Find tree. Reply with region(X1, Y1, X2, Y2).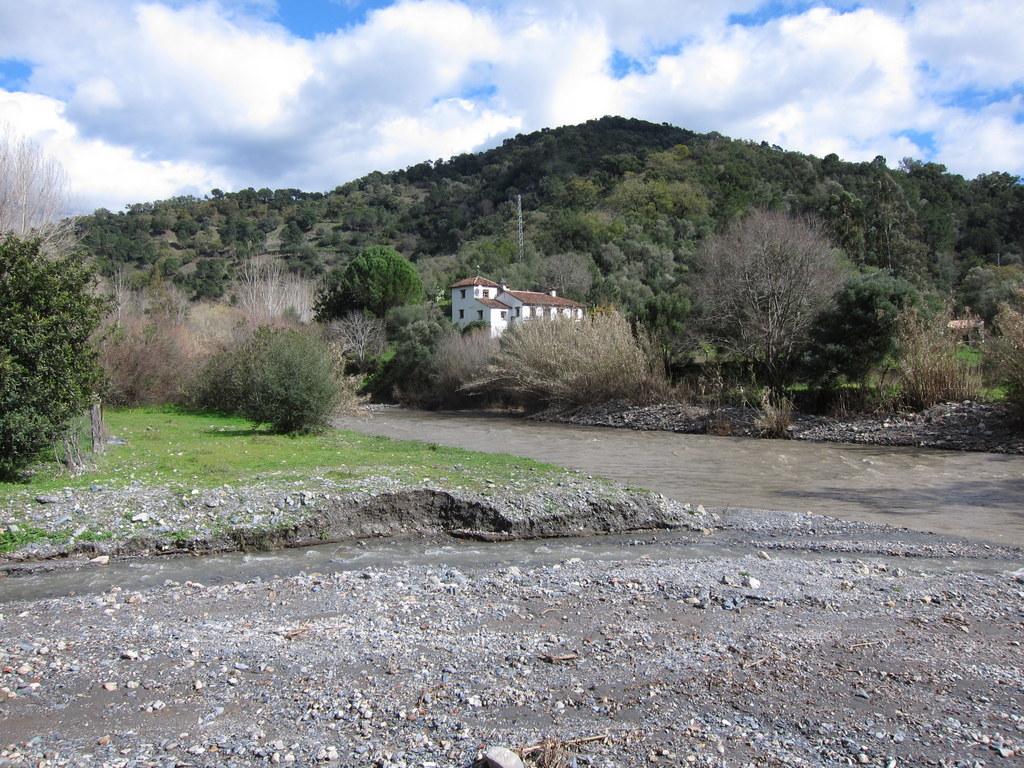
region(820, 150, 920, 261).
